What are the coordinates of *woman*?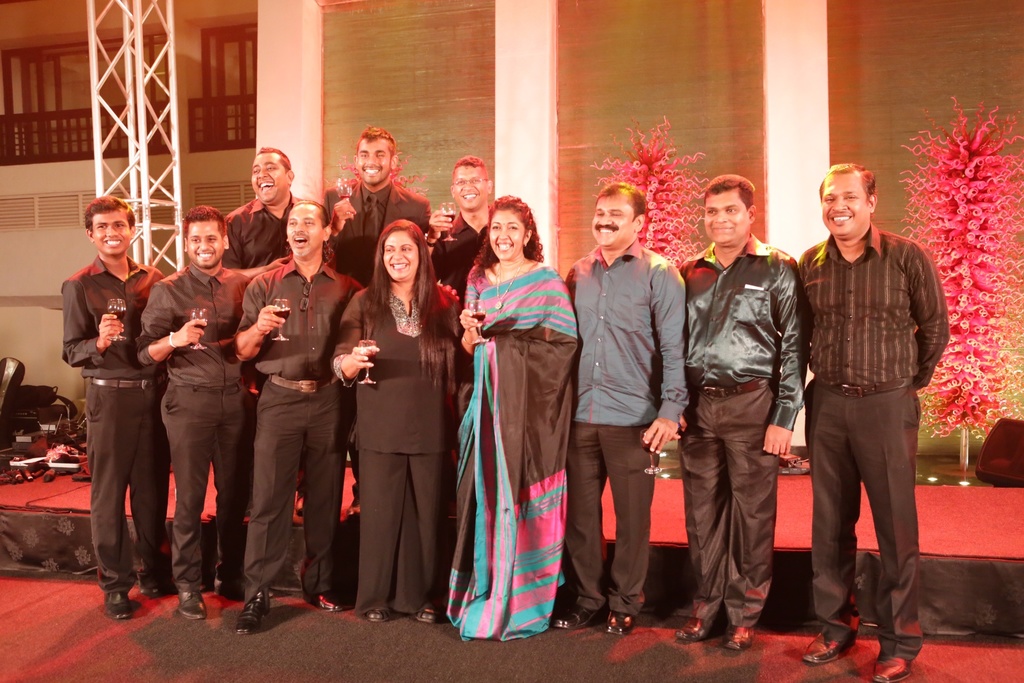
458 189 587 656.
